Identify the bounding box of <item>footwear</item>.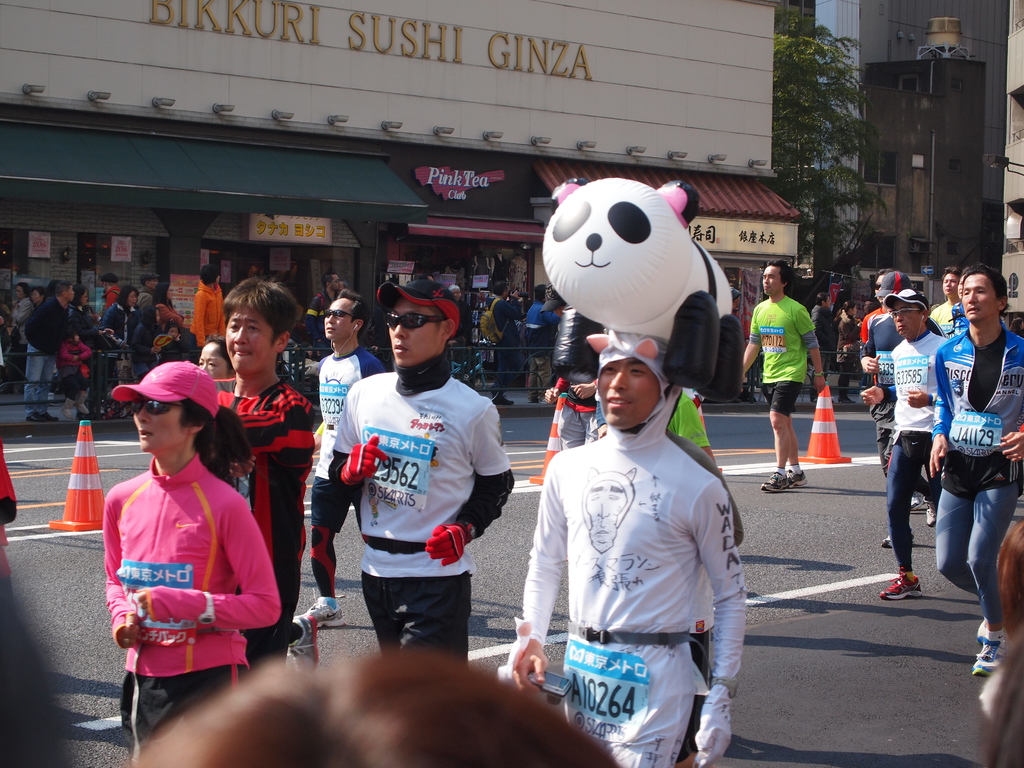
288 611 318 664.
